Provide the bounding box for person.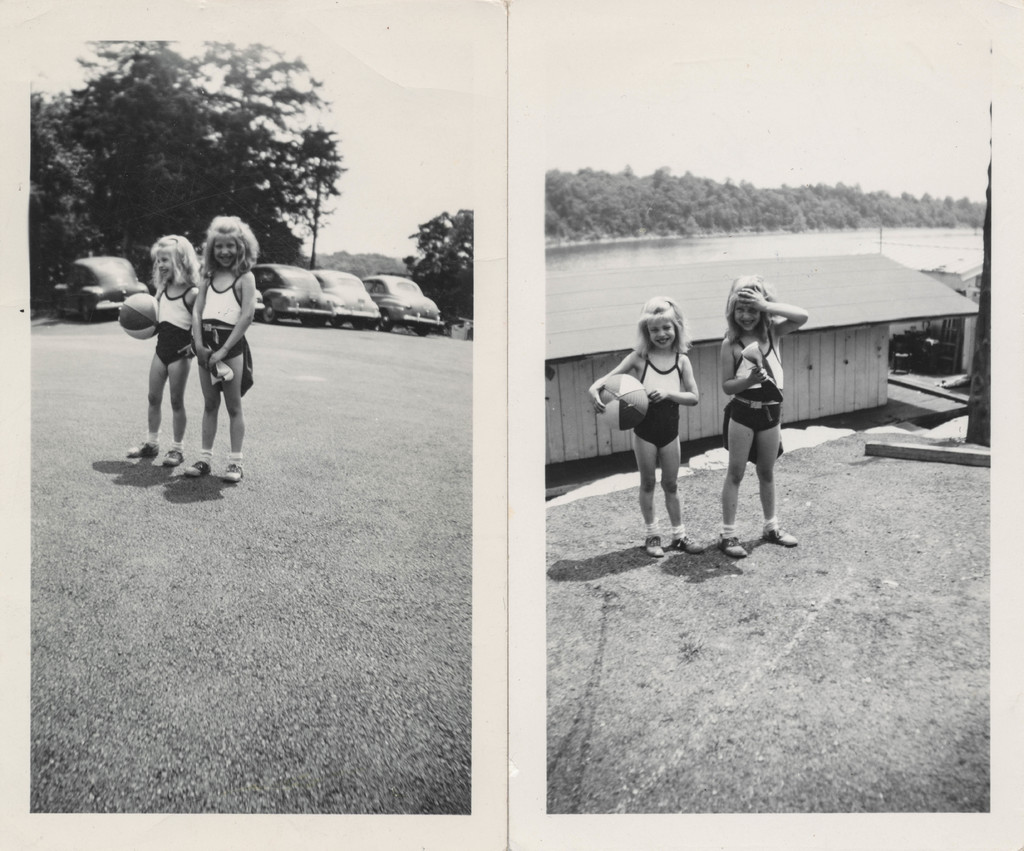
box(131, 225, 203, 472).
